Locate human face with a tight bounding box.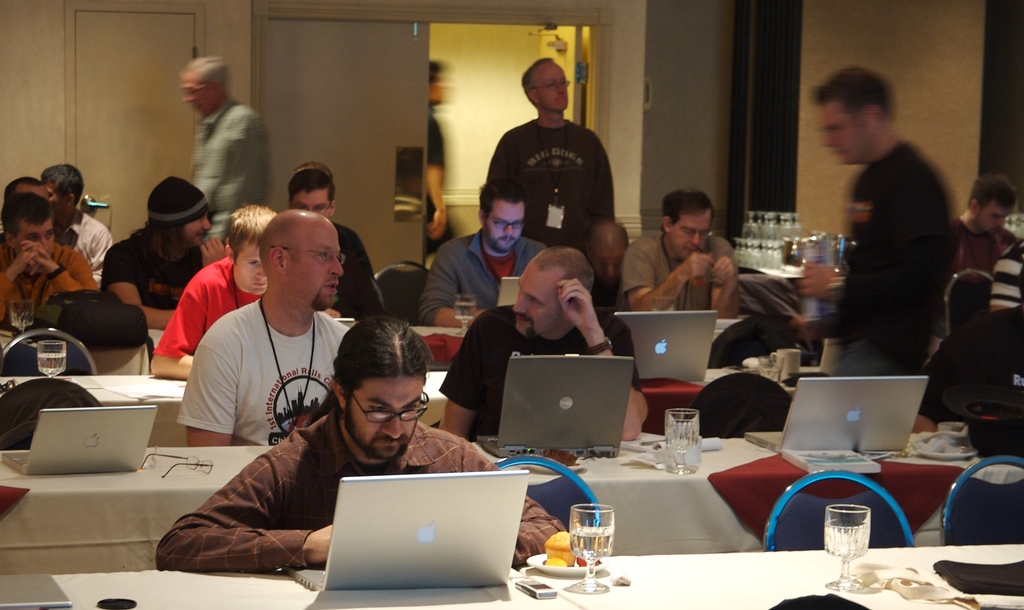
x1=239 y1=236 x2=271 y2=294.
